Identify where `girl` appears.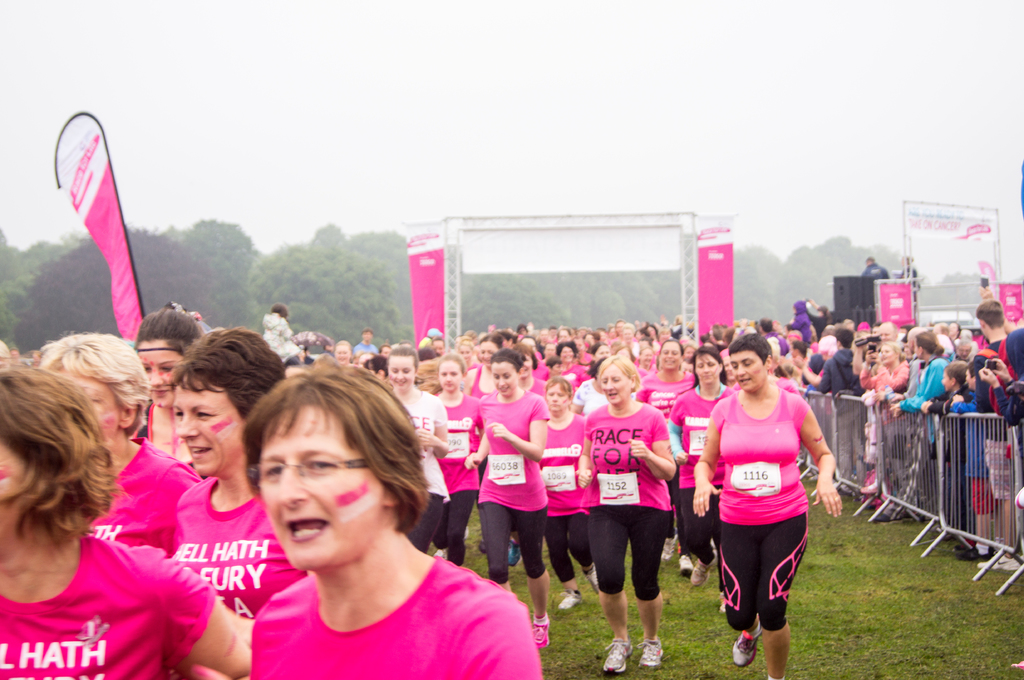
Appears at <box>434,358,489,562</box>.
